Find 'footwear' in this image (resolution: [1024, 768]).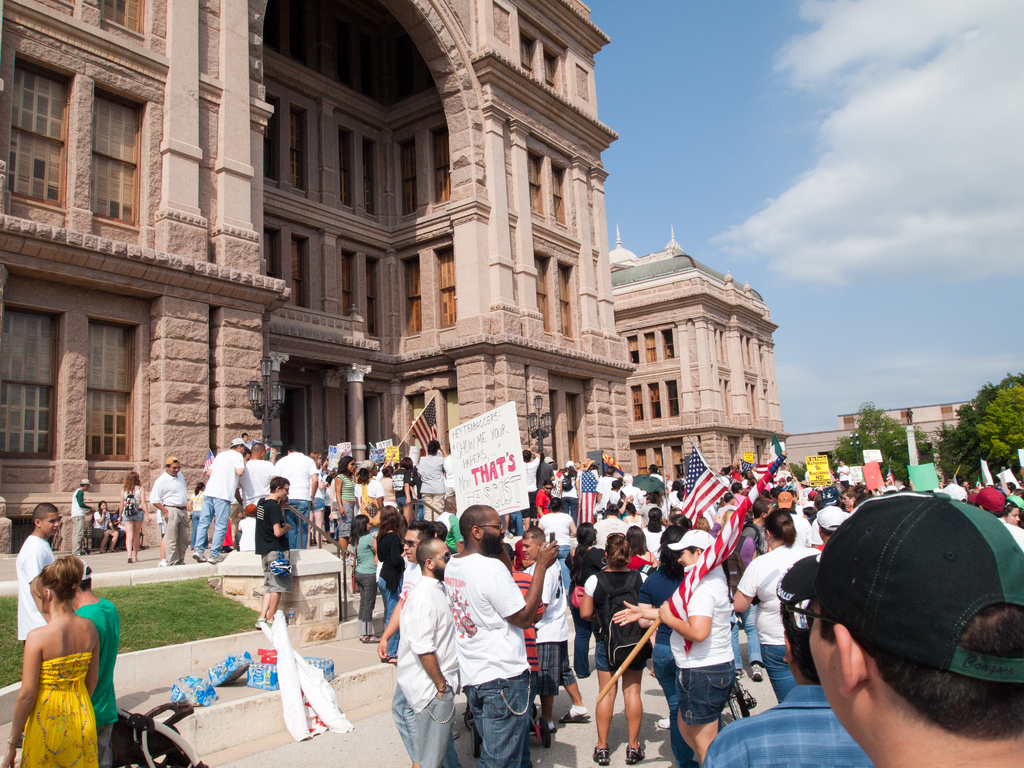
559 708 591 725.
